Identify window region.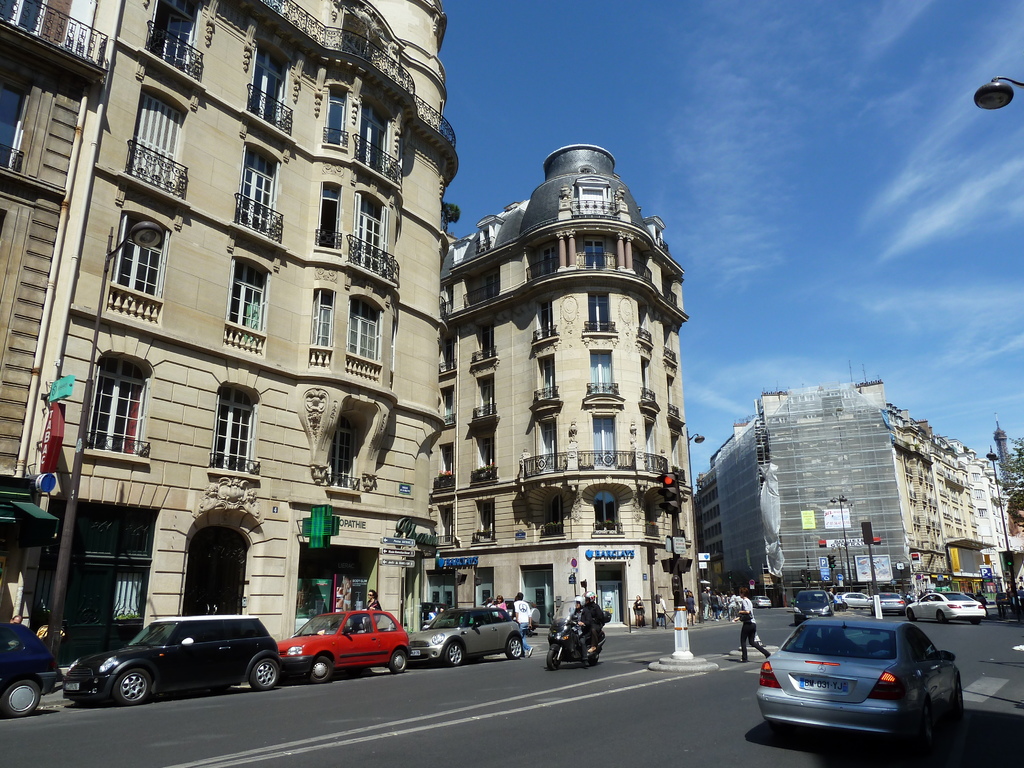
Region: <box>105,202,182,307</box>.
